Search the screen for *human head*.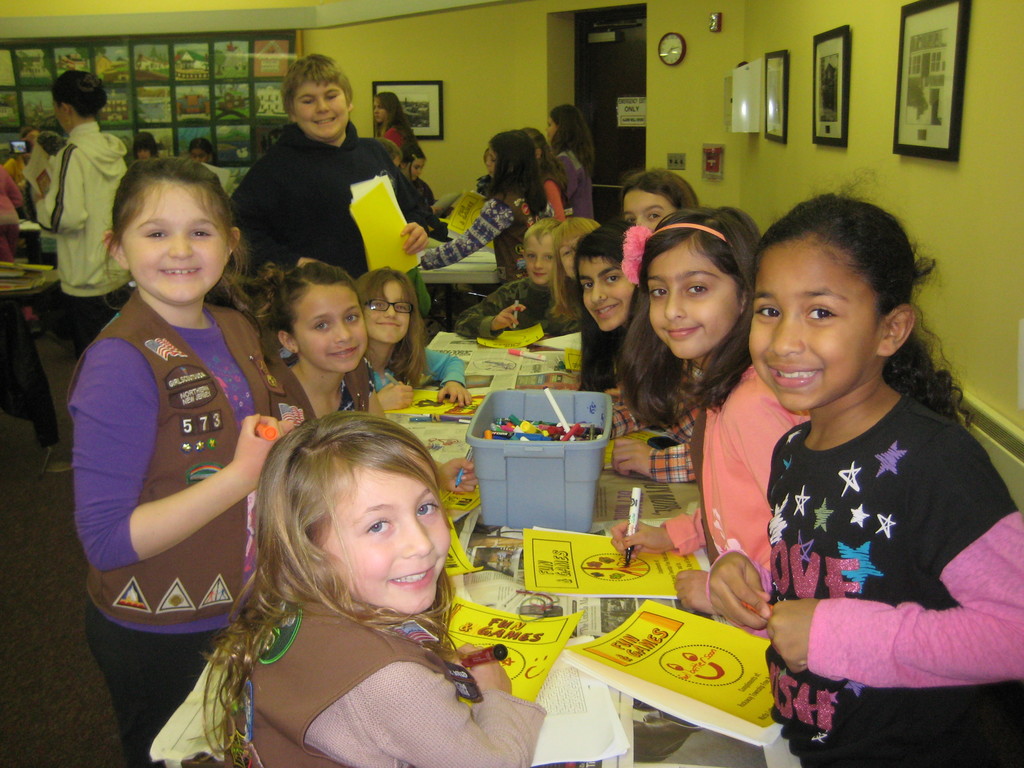
Found at region(550, 214, 602, 279).
